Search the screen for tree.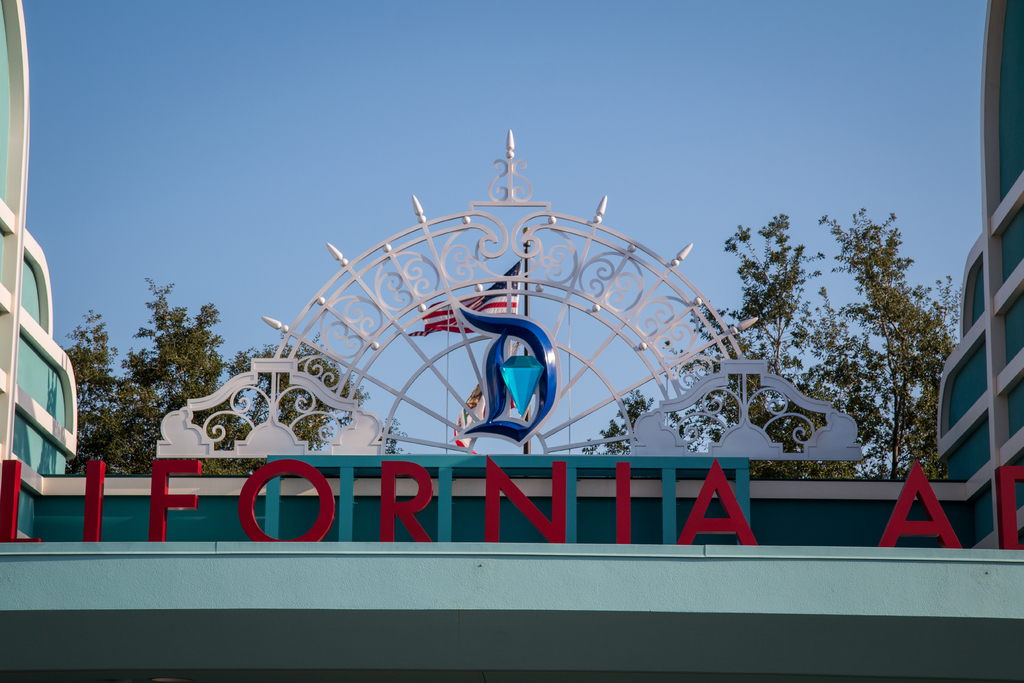
Found at l=56, t=273, r=425, b=476.
